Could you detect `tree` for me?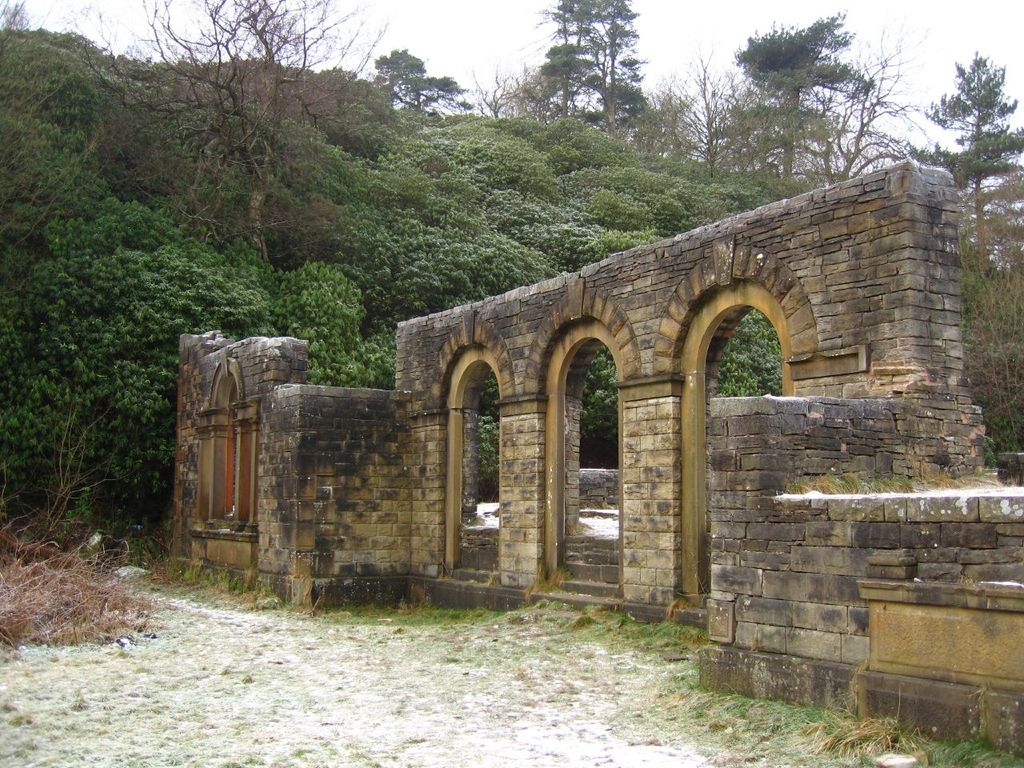
Detection result: <box>706,31,910,165</box>.
